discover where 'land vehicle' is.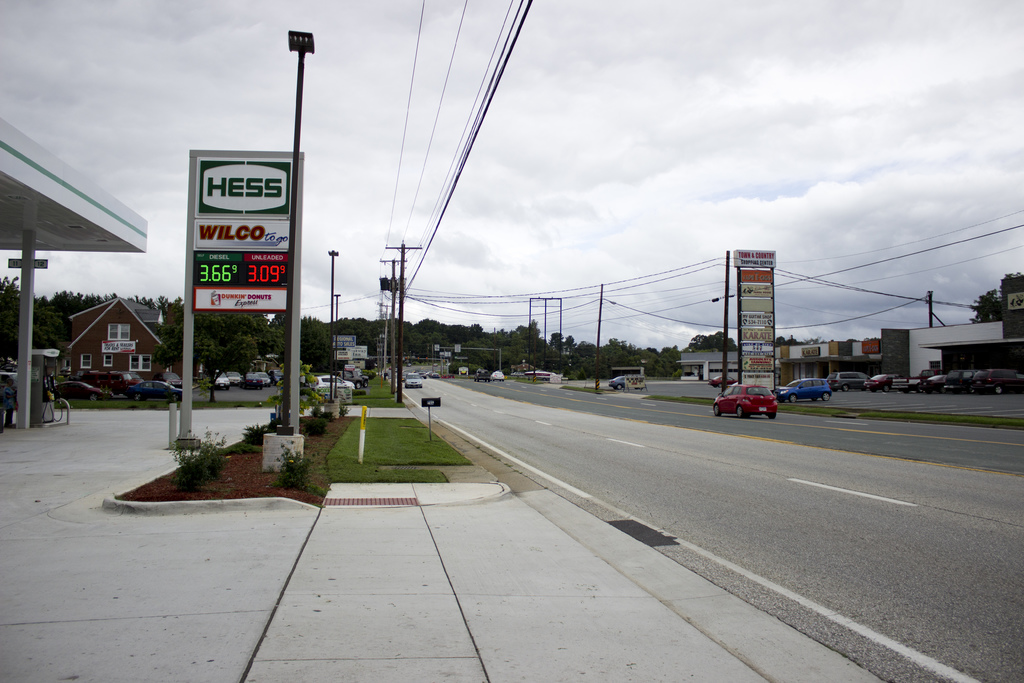
Discovered at x1=708, y1=371, x2=737, y2=389.
